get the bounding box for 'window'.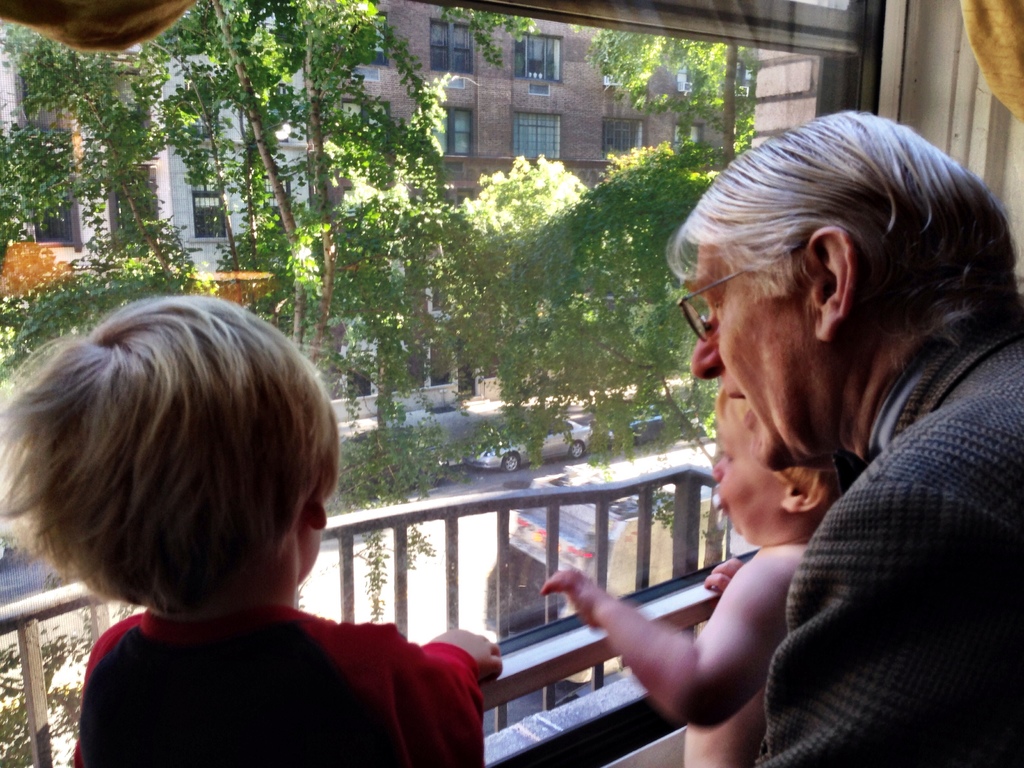
box=[22, 72, 67, 126].
